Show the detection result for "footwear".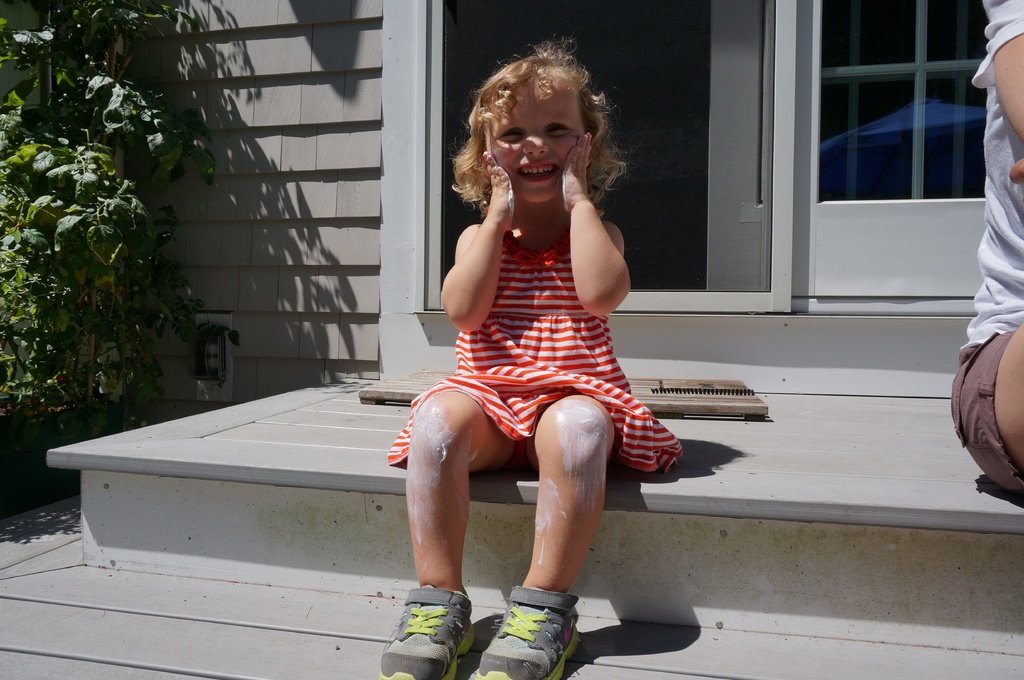
(476, 594, 588, 670).
